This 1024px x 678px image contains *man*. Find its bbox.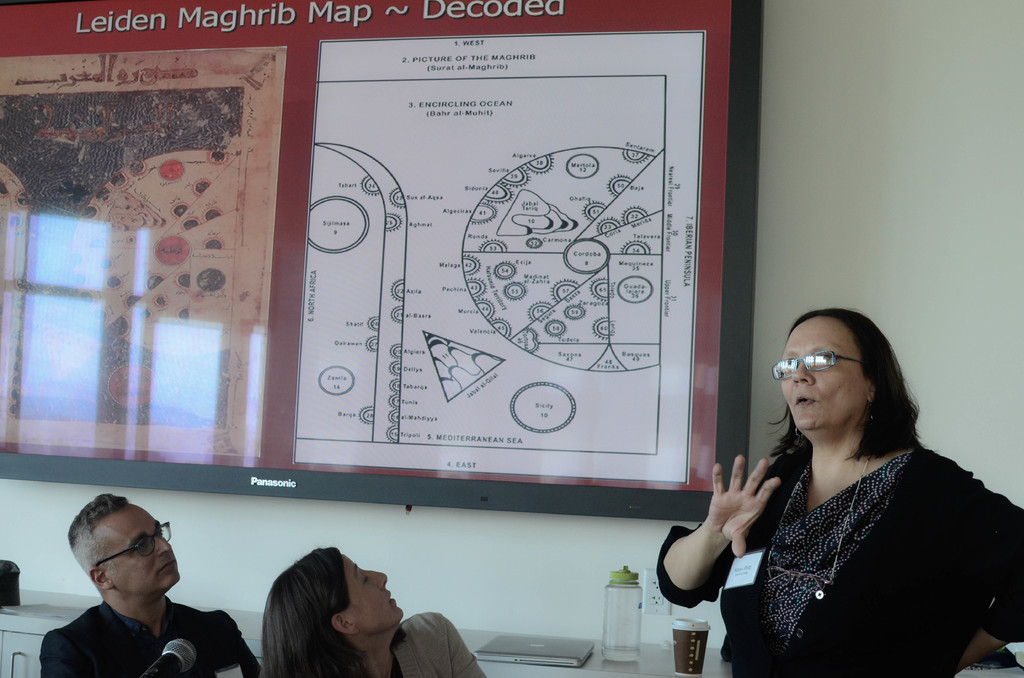
(25,503,224,677).
